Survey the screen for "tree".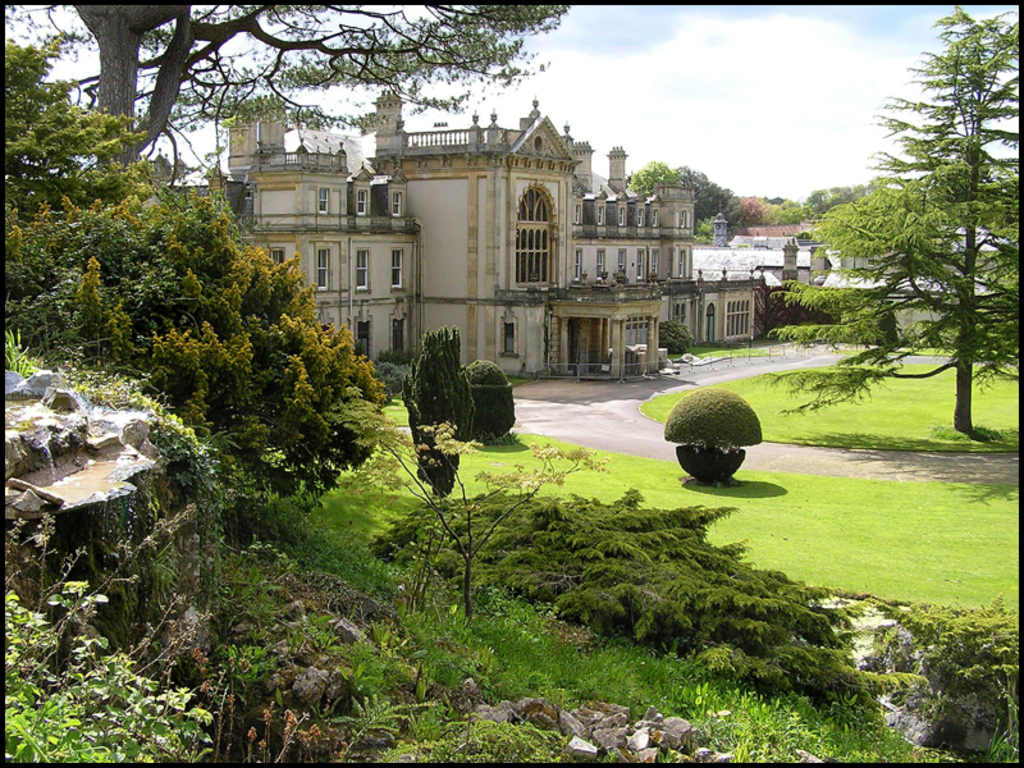
Survey found: (x1=463, y1=351, x2=524, y2=443).
